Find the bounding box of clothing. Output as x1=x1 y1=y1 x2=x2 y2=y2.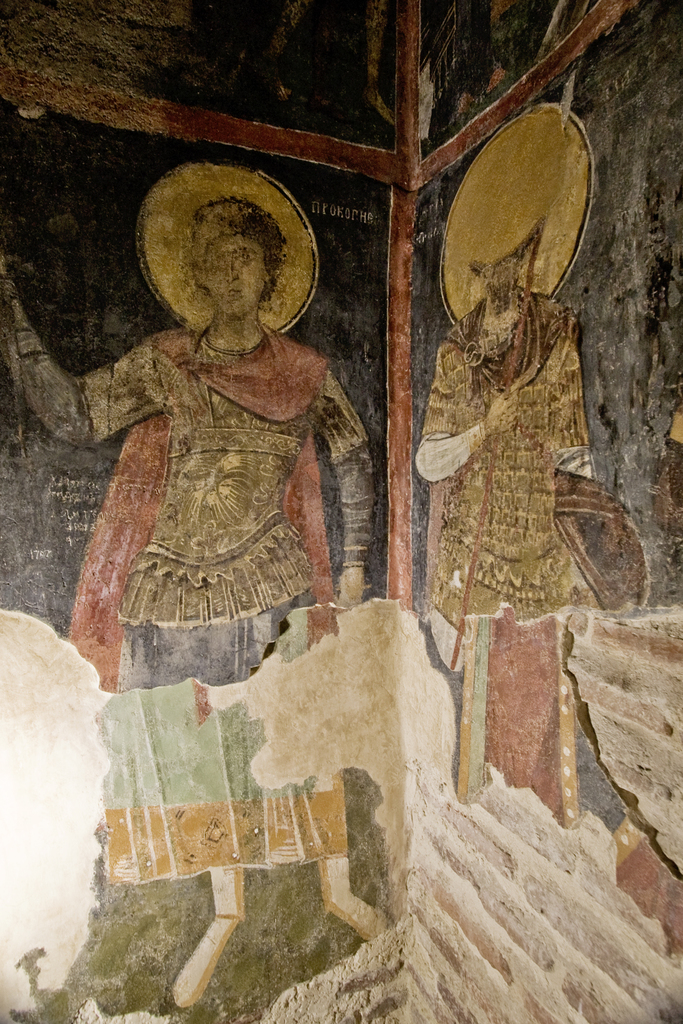
x1=422 y1=298 x2=587 y2=824.
